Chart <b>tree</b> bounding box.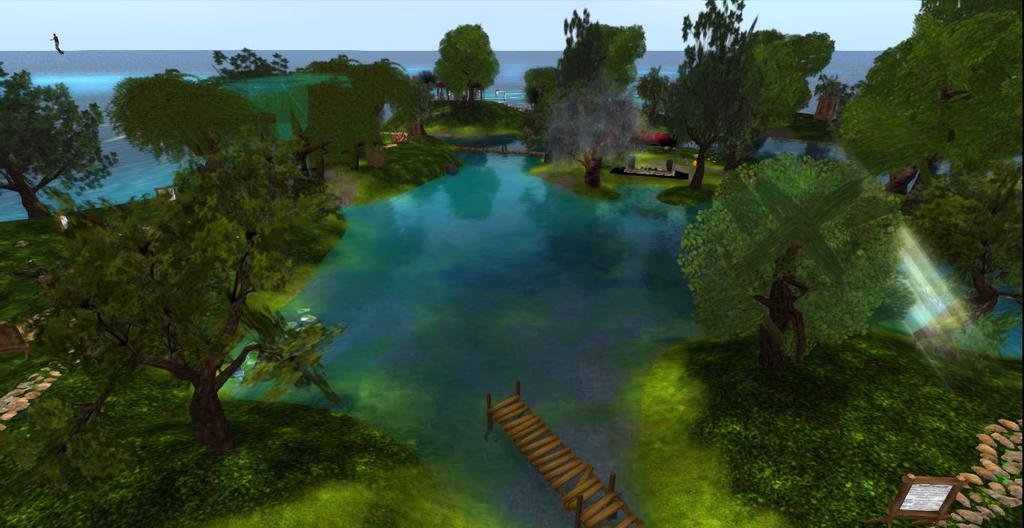
Charted: Rect(640, 76, 677, 129).
